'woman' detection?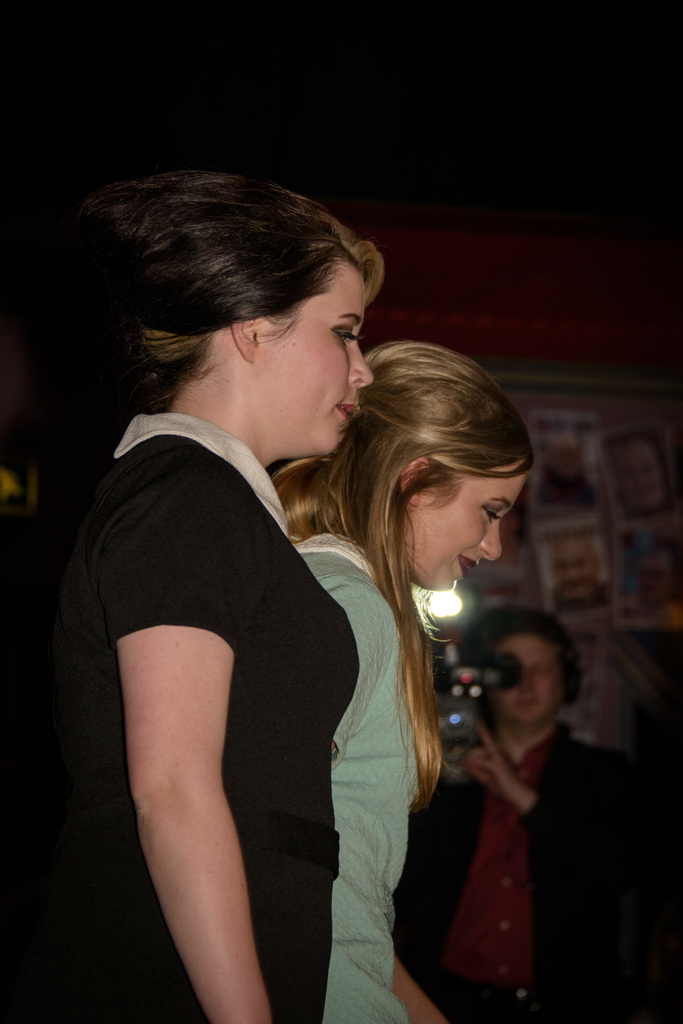
606:423:675:524
